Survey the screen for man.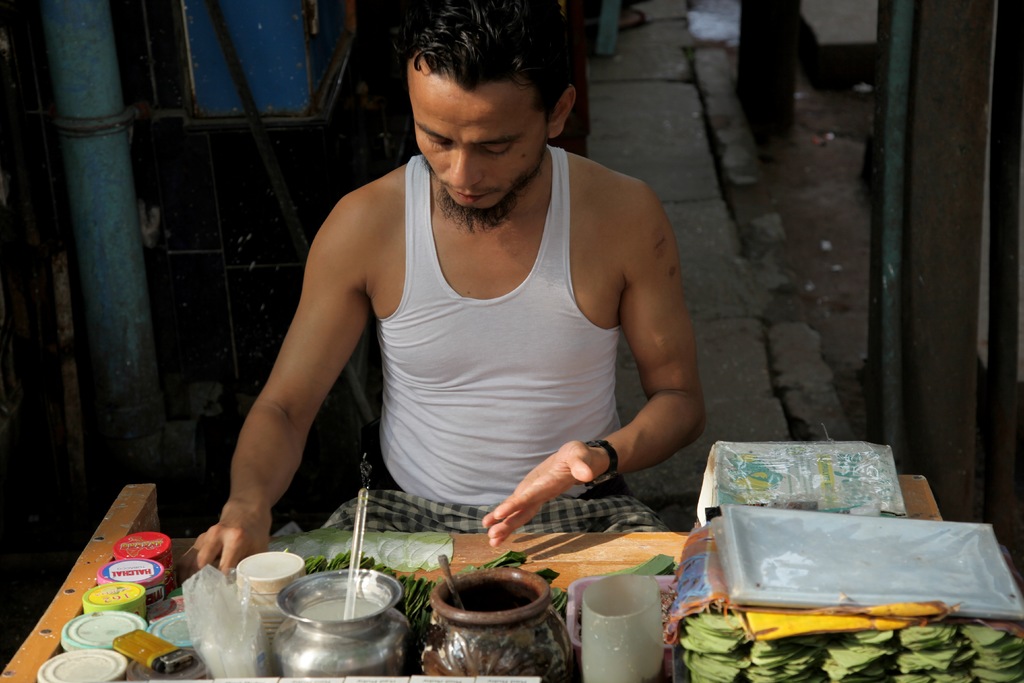
Survey found: crop(227, 20, 732, 592).
